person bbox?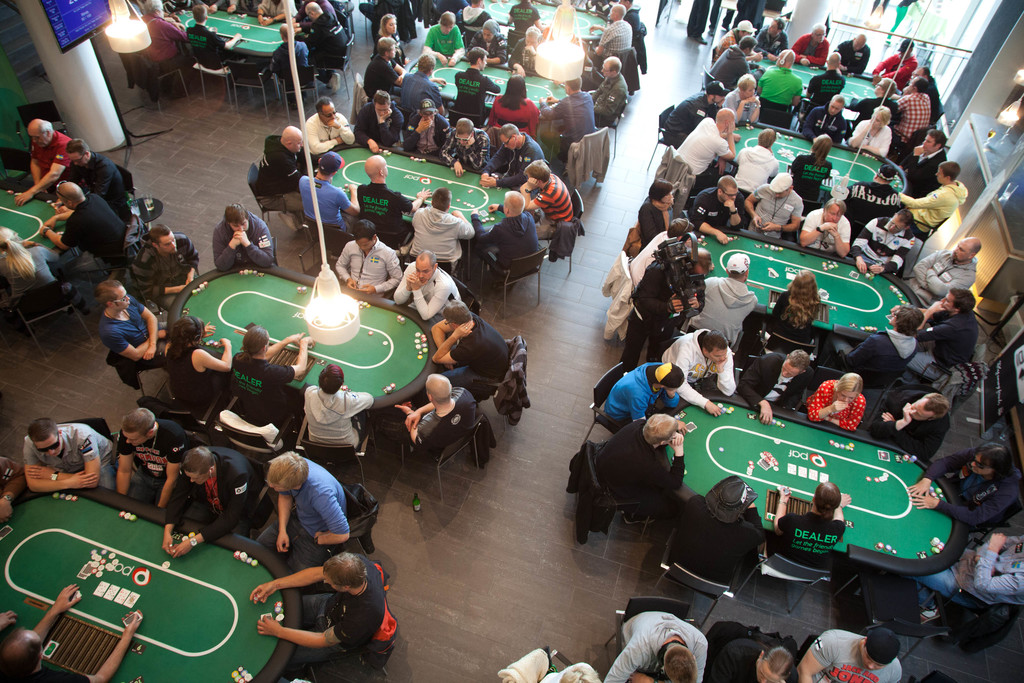
Rect(583, 58, 637, 120)
